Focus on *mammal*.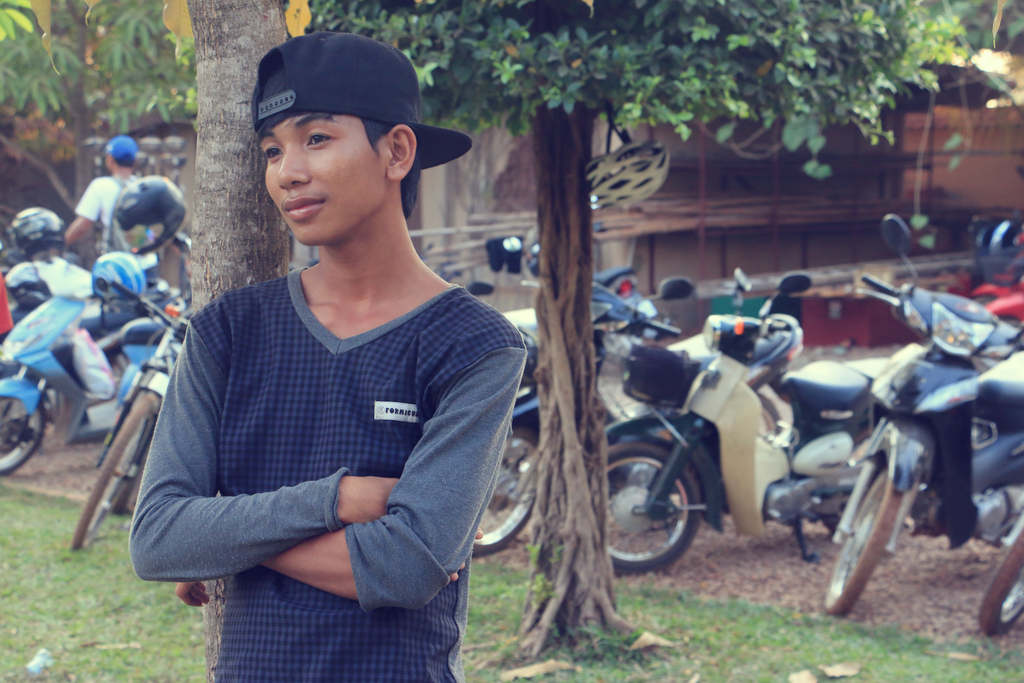
Focused at Rect(58, 134, 164, 284).
